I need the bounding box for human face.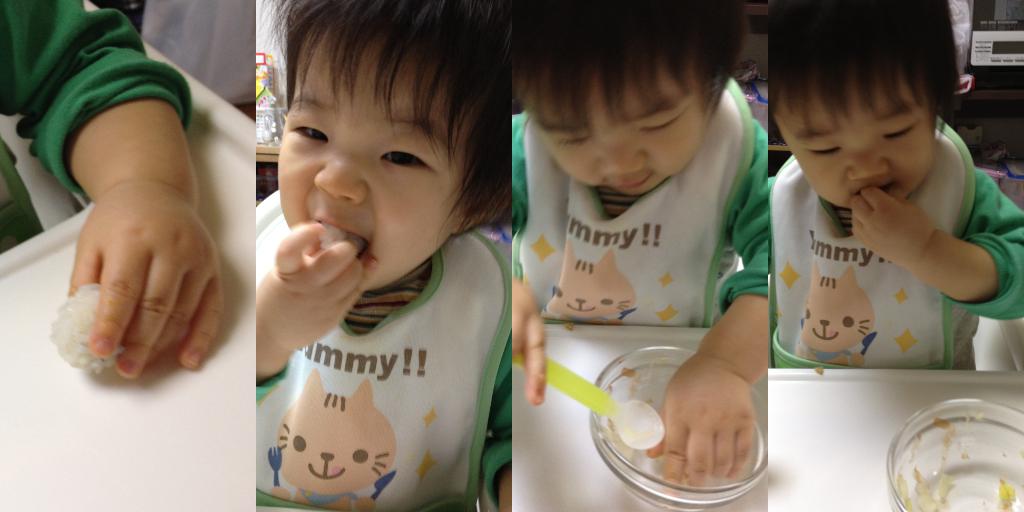
Here it is: x1=777, y1=51, x2=933, y2=210.
